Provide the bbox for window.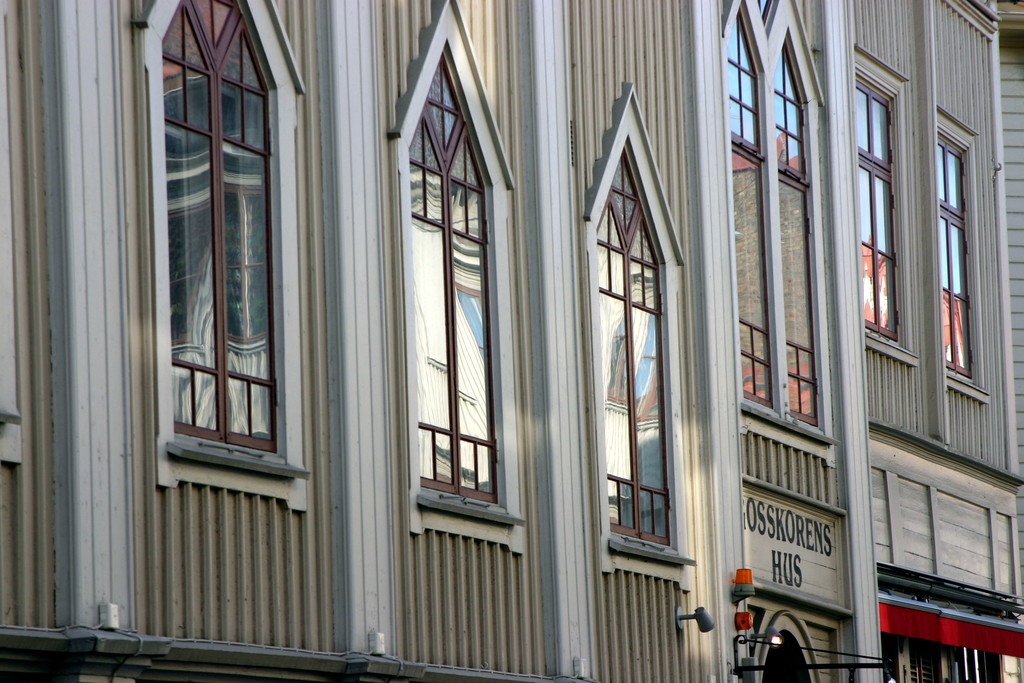
pyautogui.locateOnScreen(728, 15, 780, 411).
